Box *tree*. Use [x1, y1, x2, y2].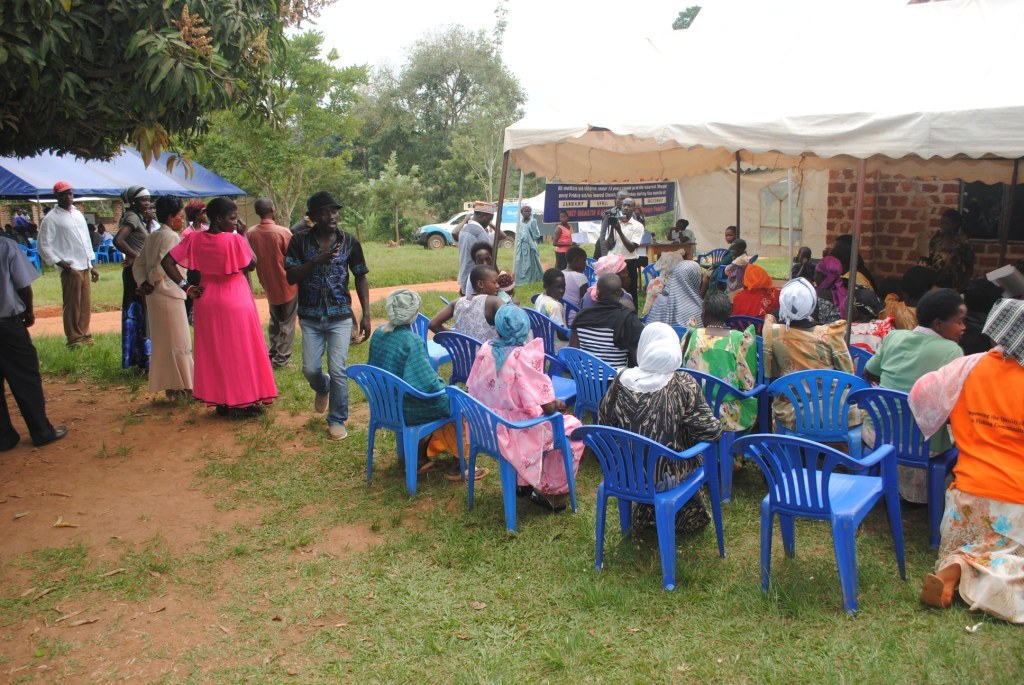
[390, 166, 436, 236].
